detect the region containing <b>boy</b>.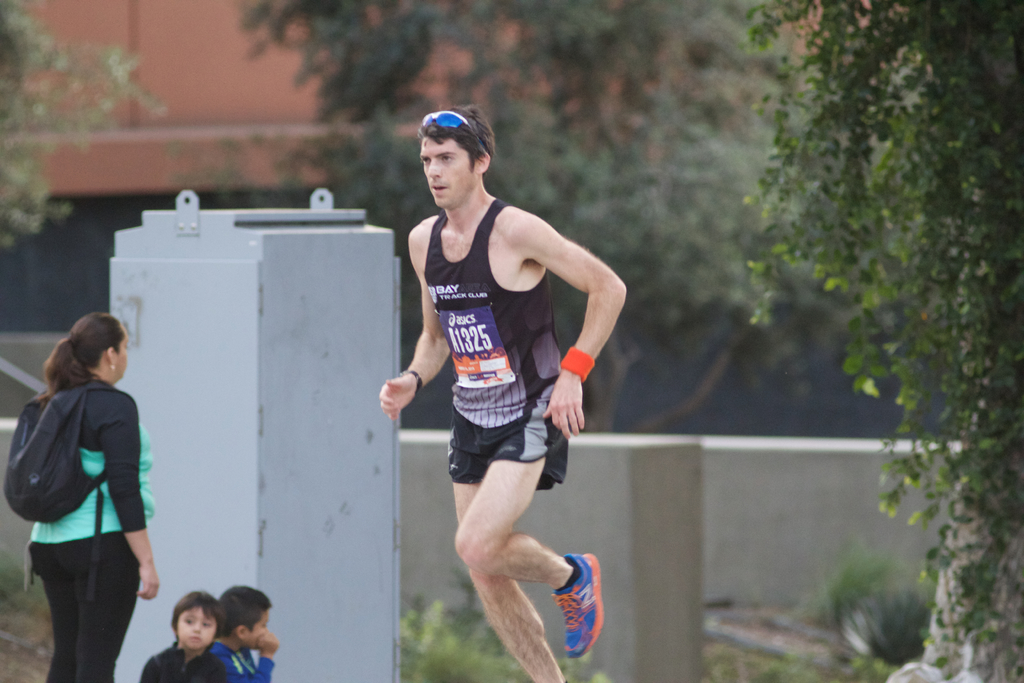
Rect(137, 593, 214, 682).
